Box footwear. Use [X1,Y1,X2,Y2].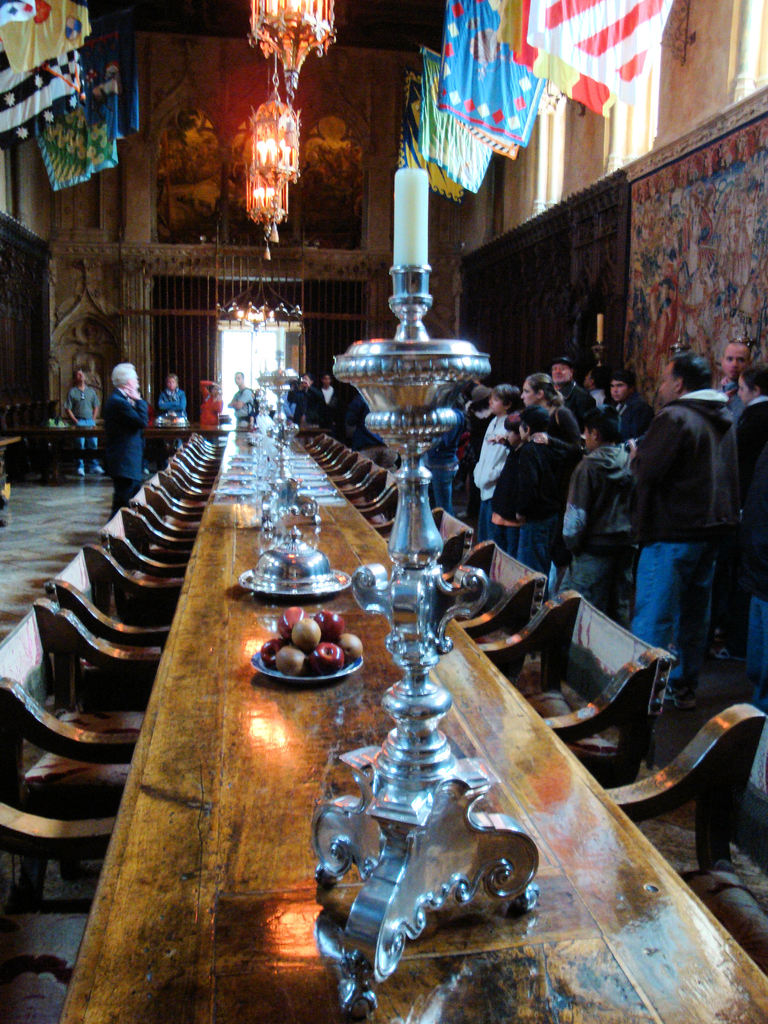
[662,685,699,711].
